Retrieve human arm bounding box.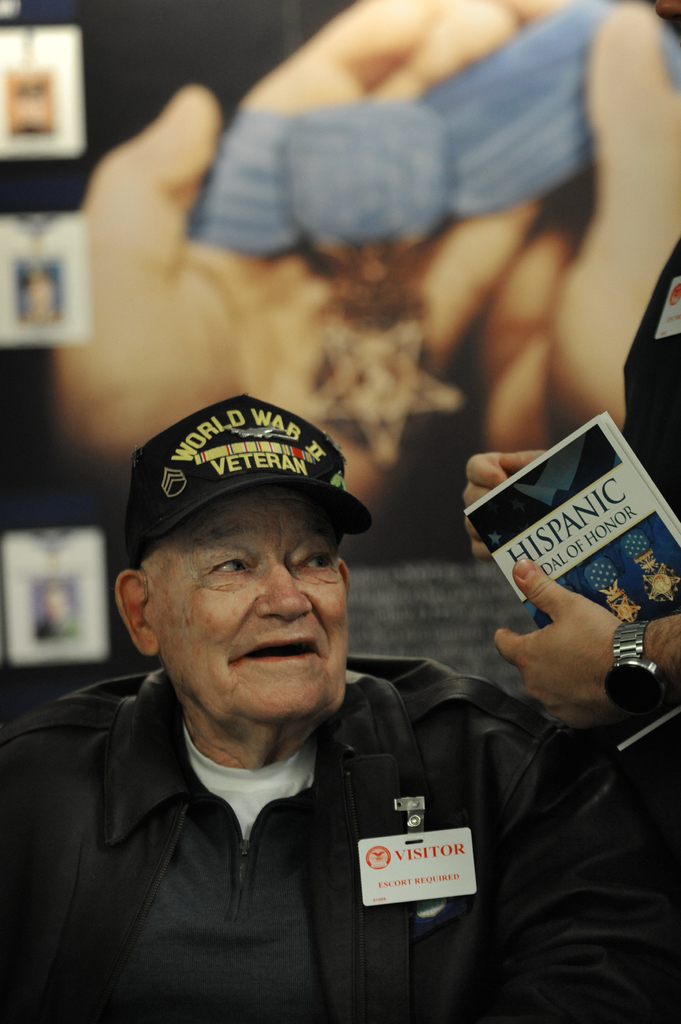
Bounding box: [left=500, top=552, right=680, bottom=735].
